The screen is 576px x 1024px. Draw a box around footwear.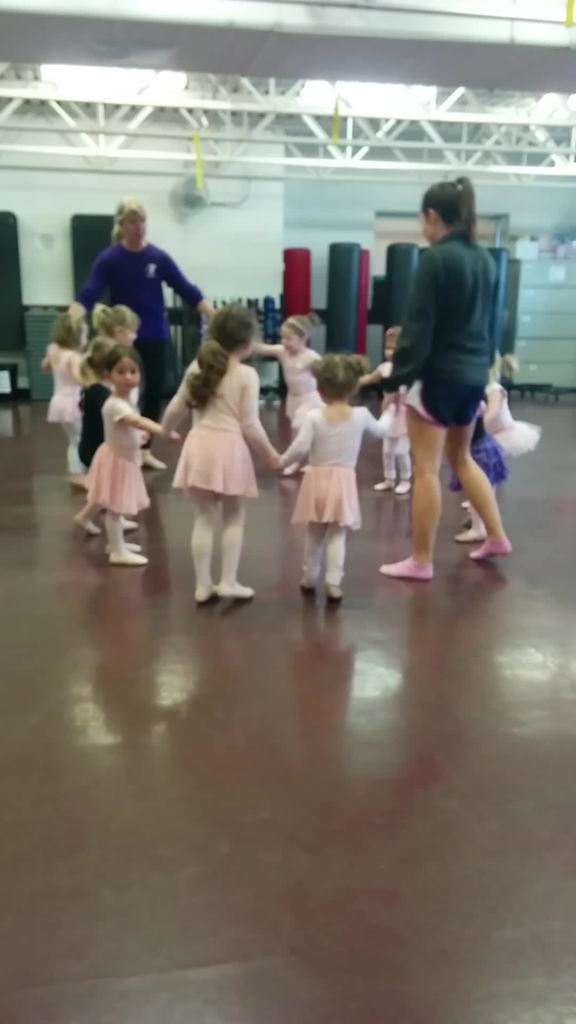
[298, 464, 307, 471].
